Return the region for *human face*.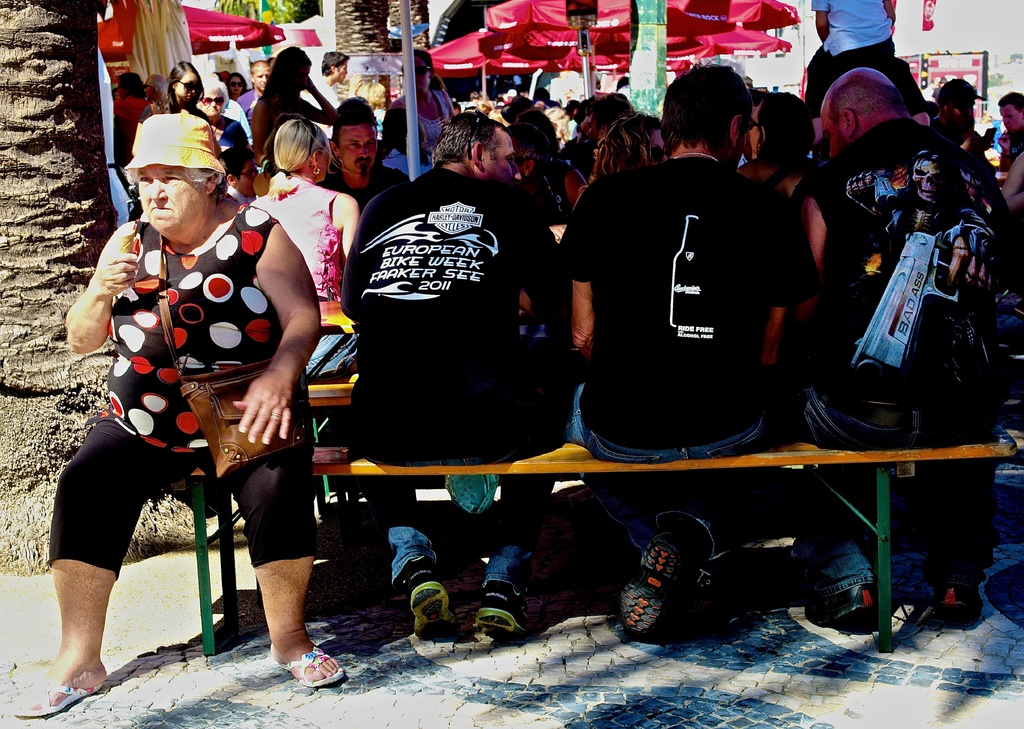
197/90/222/117.
